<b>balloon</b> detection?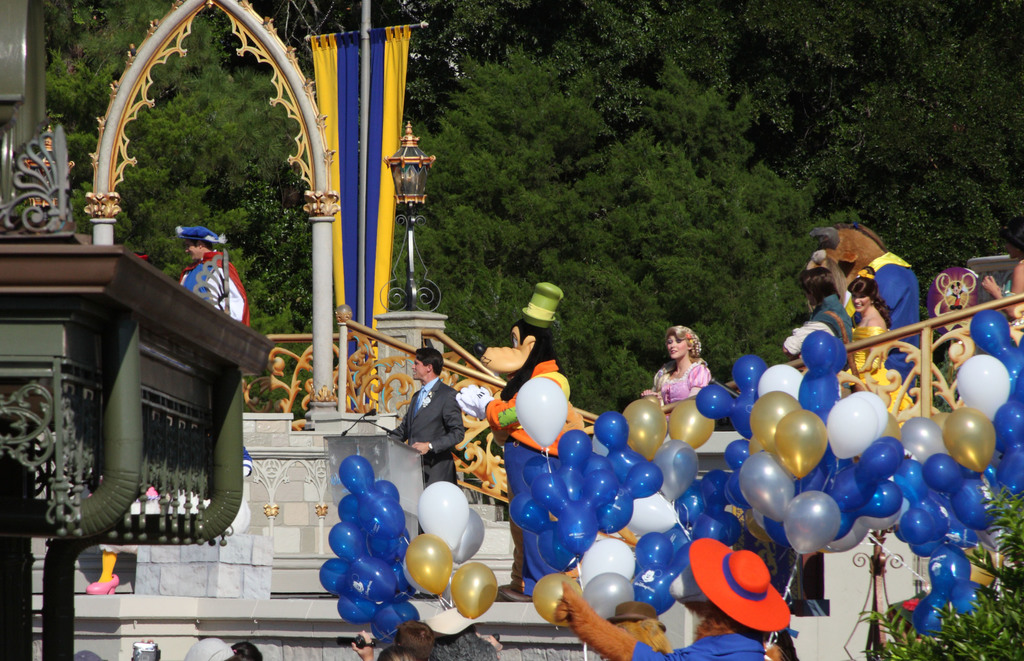
locate(748, 436, 765, 458)
